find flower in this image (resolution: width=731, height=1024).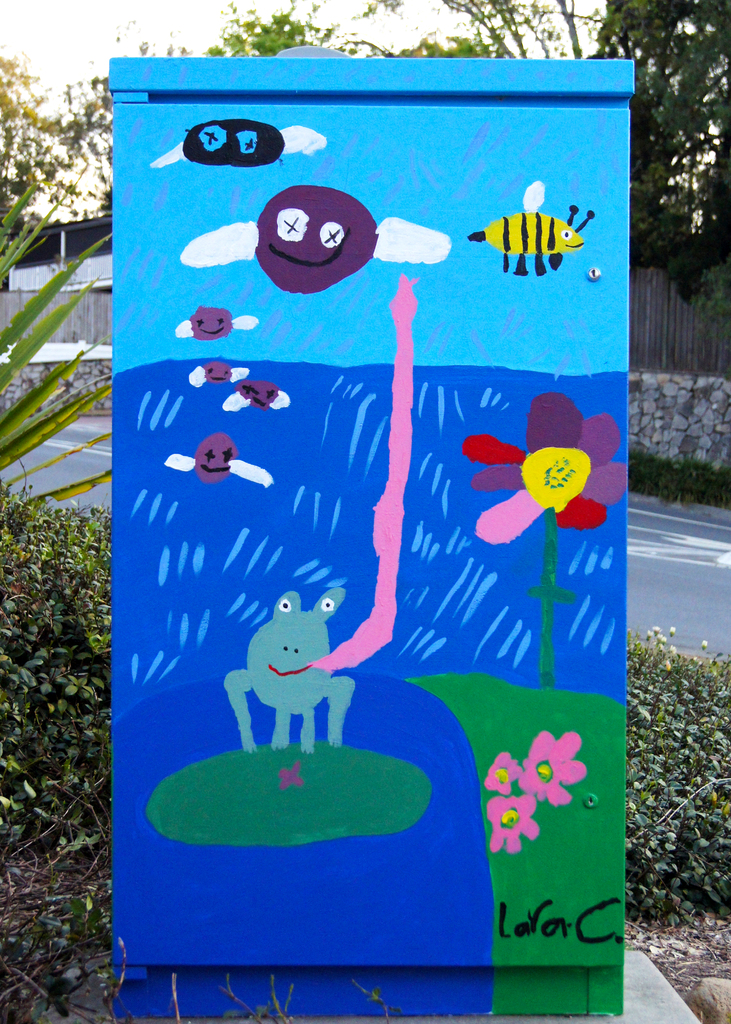
detection(485, 796, 540, 855).
